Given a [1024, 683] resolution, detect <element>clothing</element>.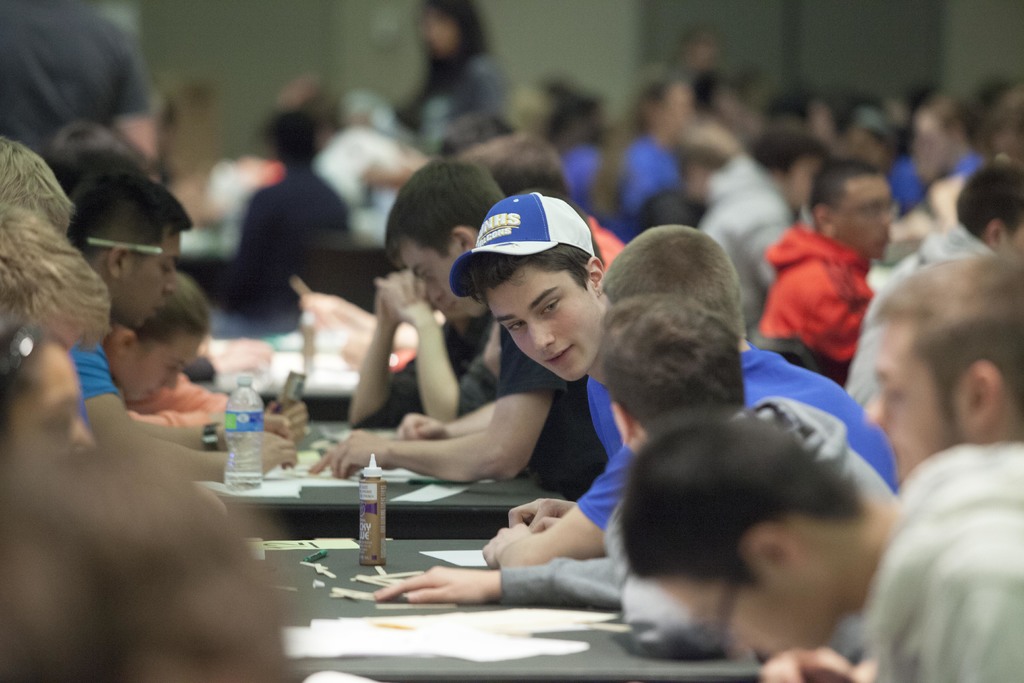
BBox(0, 0, 147, 160).
